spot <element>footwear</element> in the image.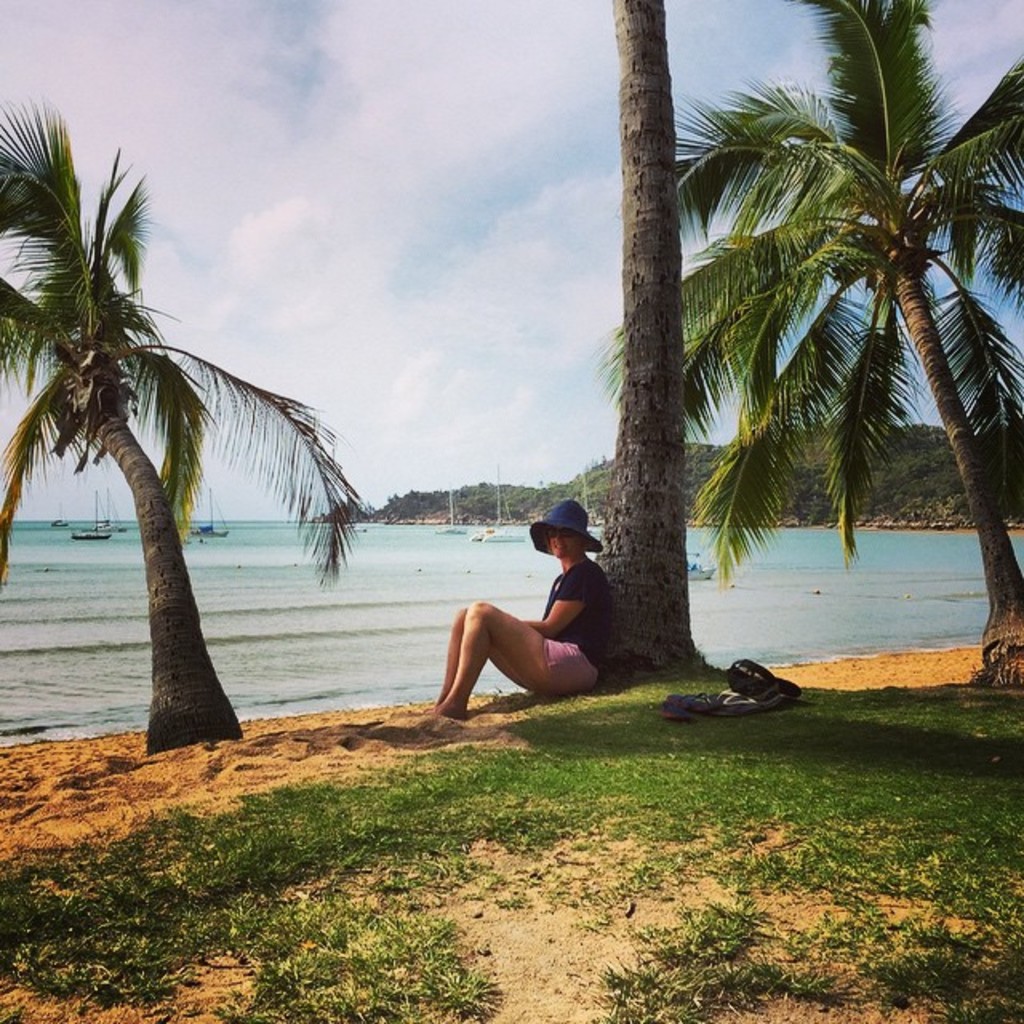
<element>footwear</element> found at select_region(714, 690, 789, 714).
